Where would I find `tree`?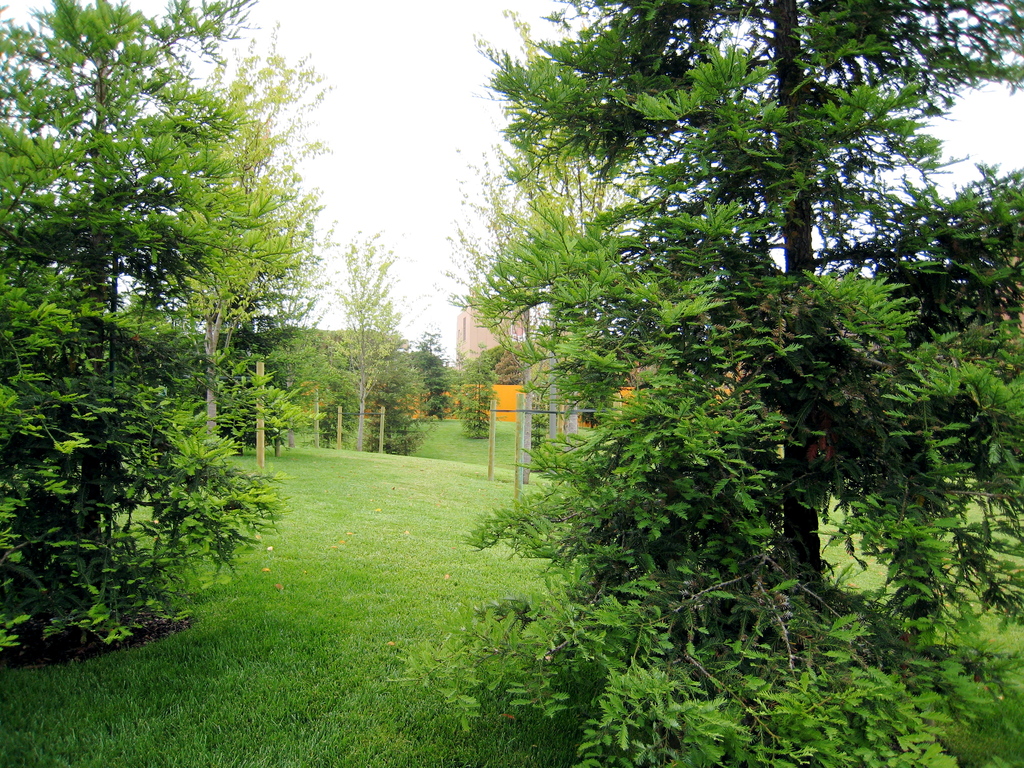
At box=[364, 360, 428, 462].
